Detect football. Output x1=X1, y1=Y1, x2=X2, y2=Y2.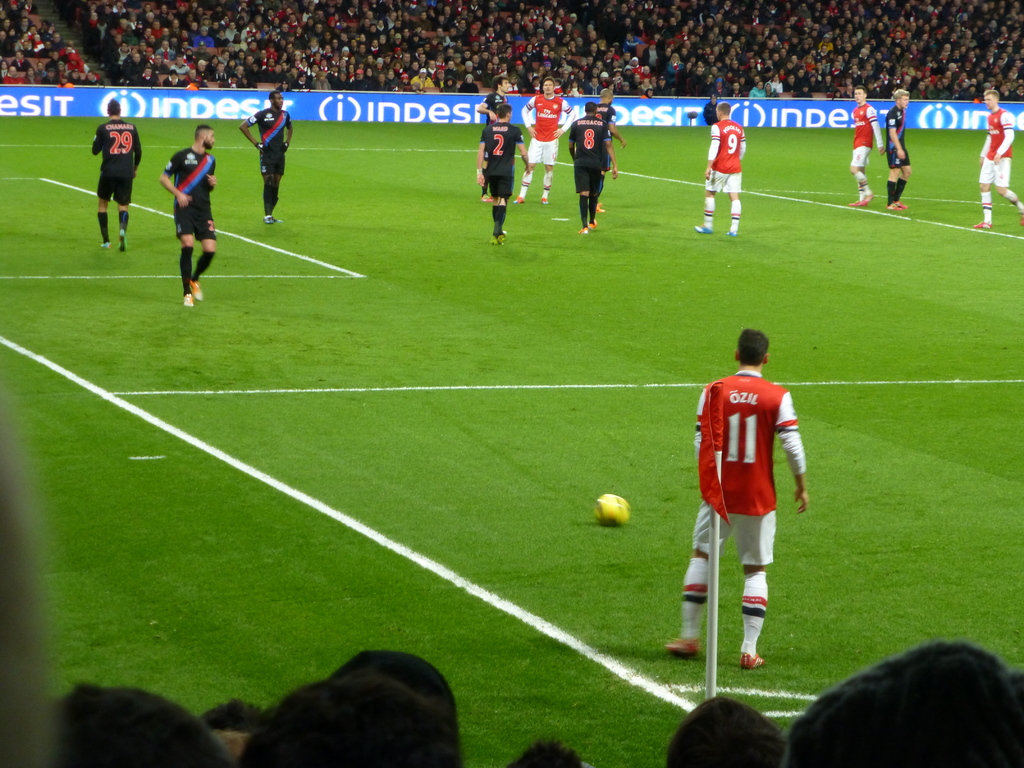
x1=596, y1=492, x2=634, y2=529.
